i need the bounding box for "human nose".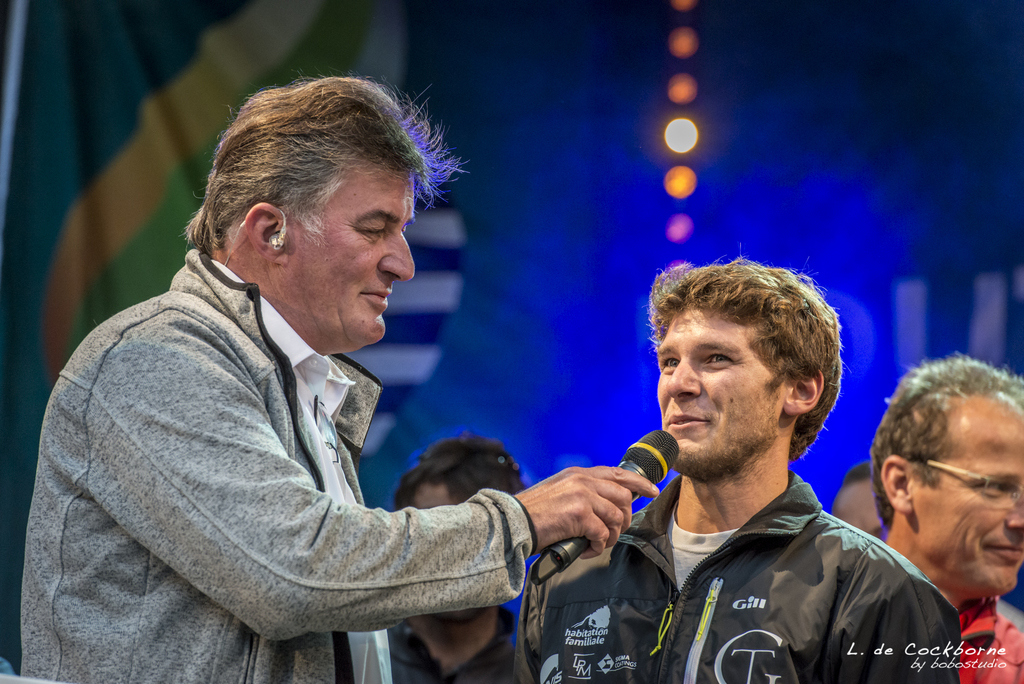
Here it is: (666, 351, 700, 395).
